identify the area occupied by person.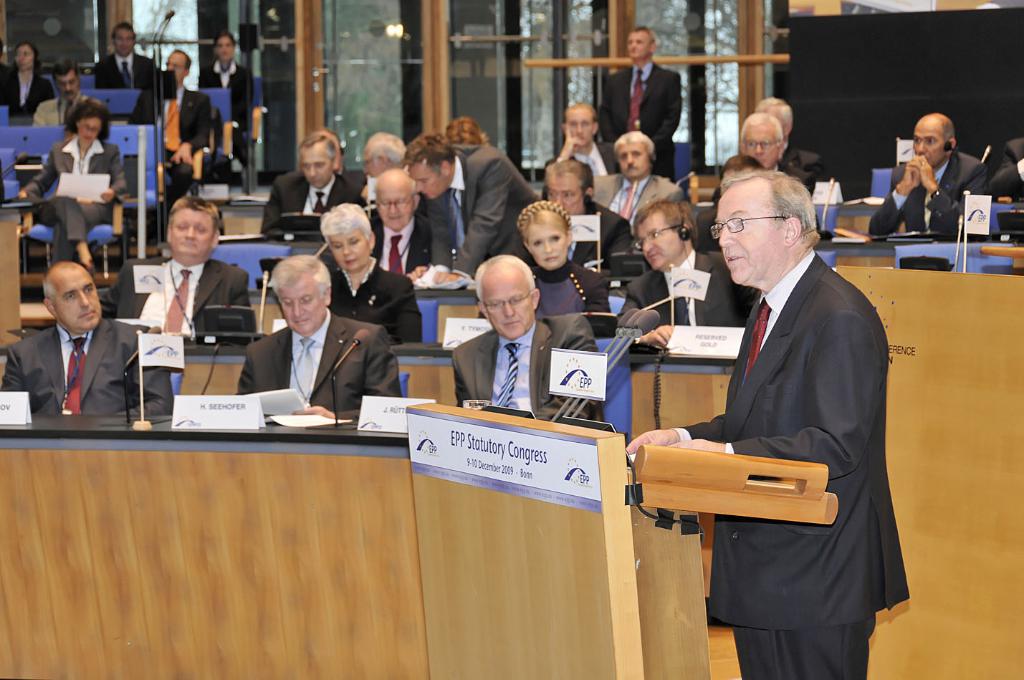
Area: (x1=231, y1=252, x2=416, y2=421).
